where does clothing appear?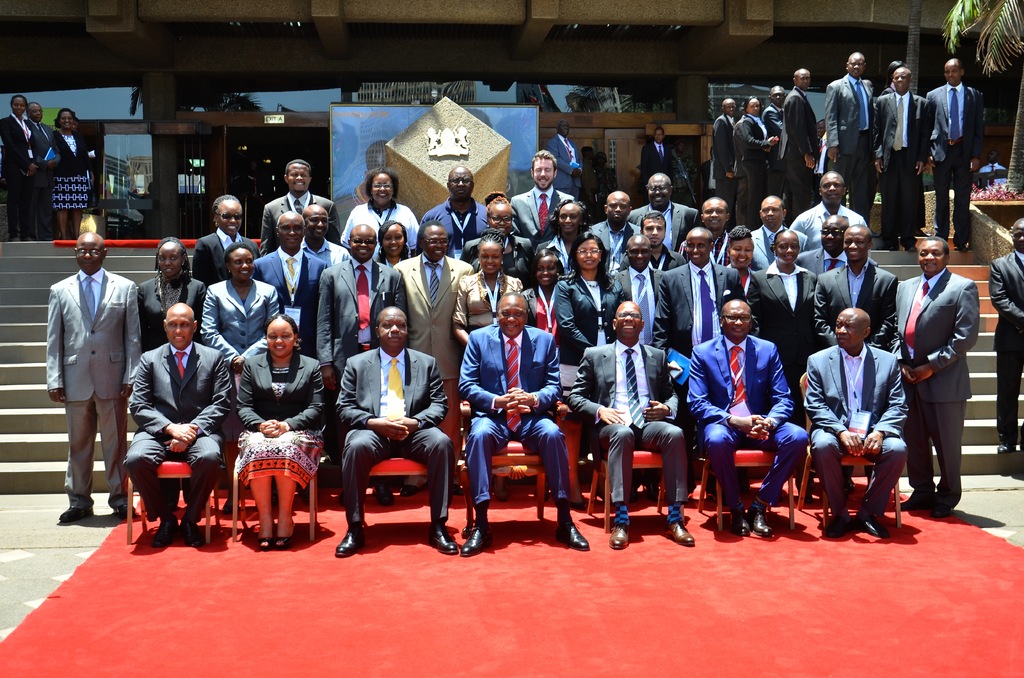
Appears at {"left": 806, "top": 243, "right": 845, "bottom": 257}.
